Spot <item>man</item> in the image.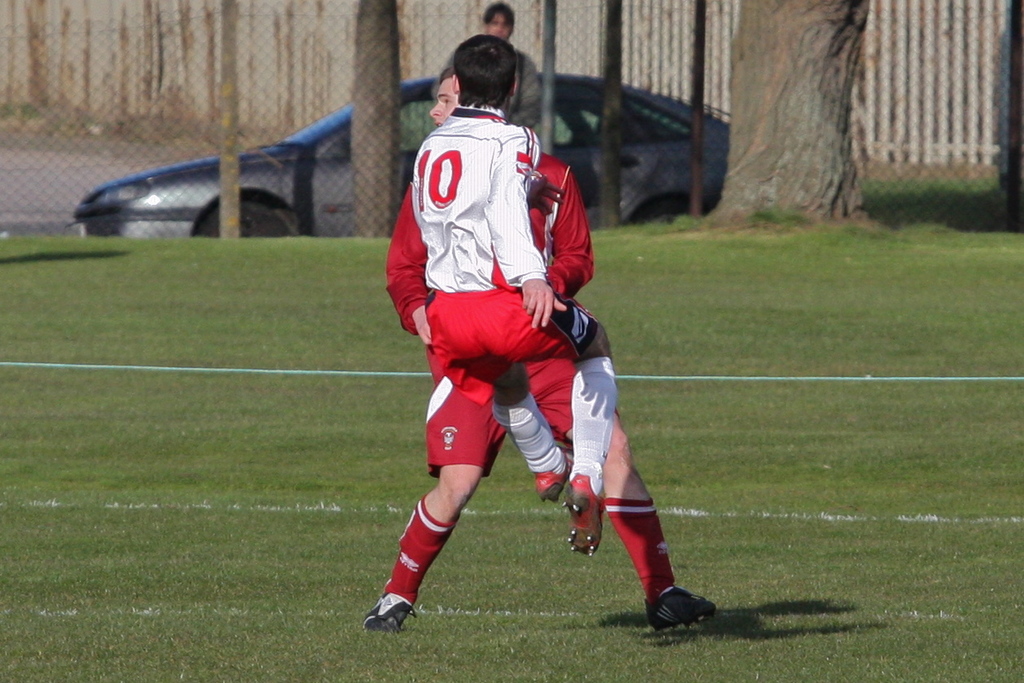
<item>man</item> found at (355,64,724,641).
